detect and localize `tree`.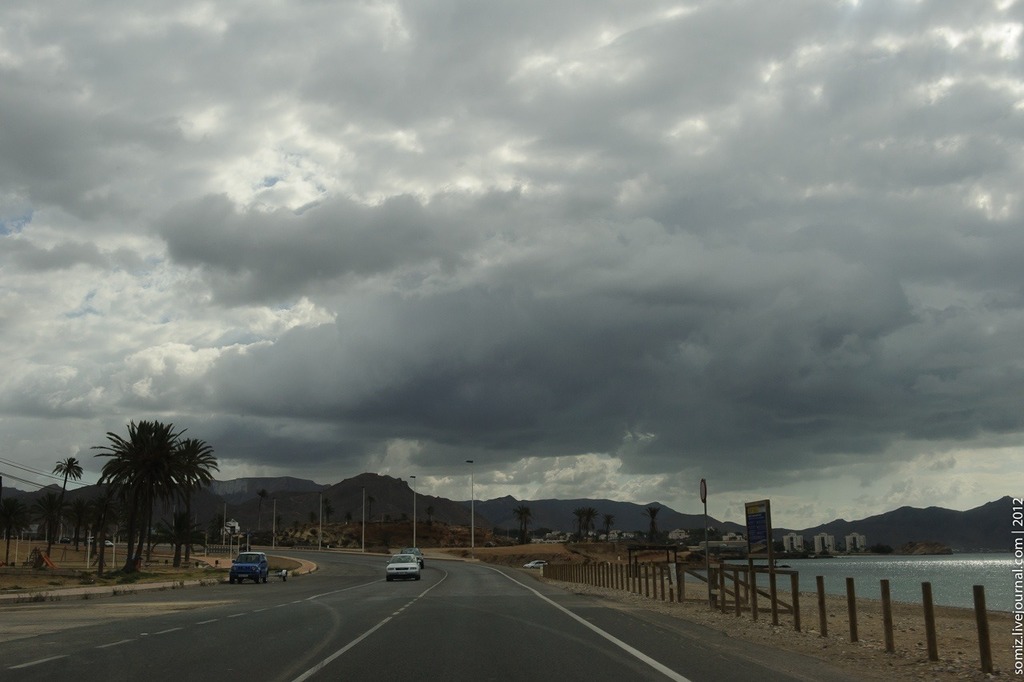
Localized at x1=425 y1=505 x2=434 y2=524.
